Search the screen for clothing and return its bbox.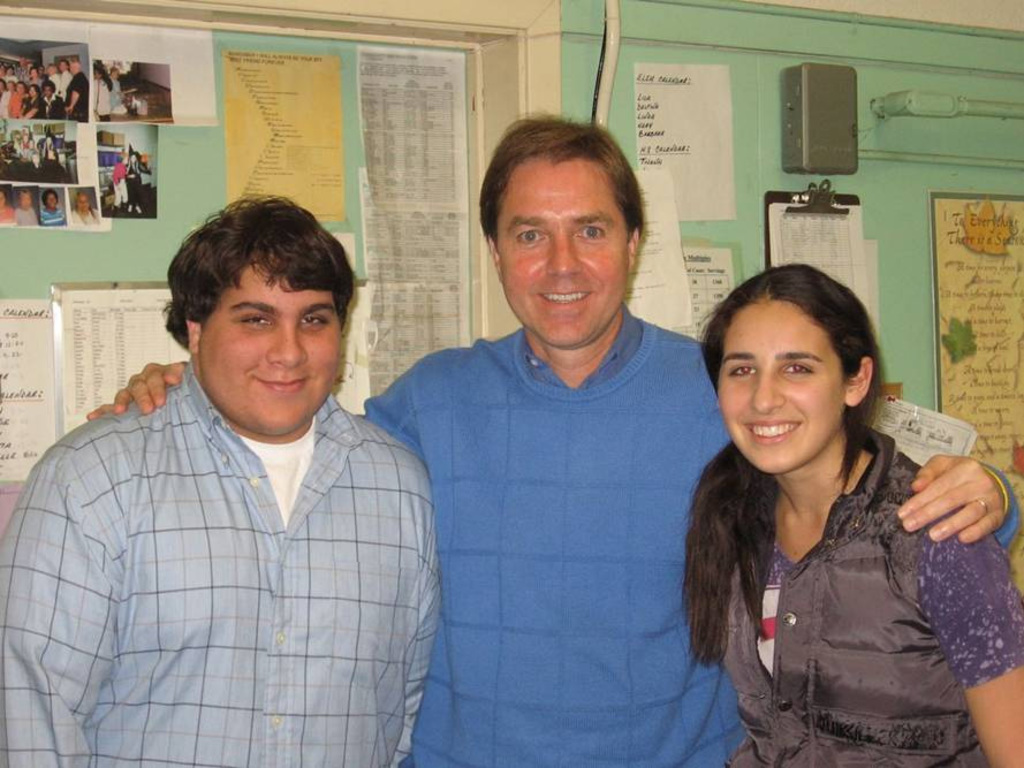
Found: 720:425:1016:767.
